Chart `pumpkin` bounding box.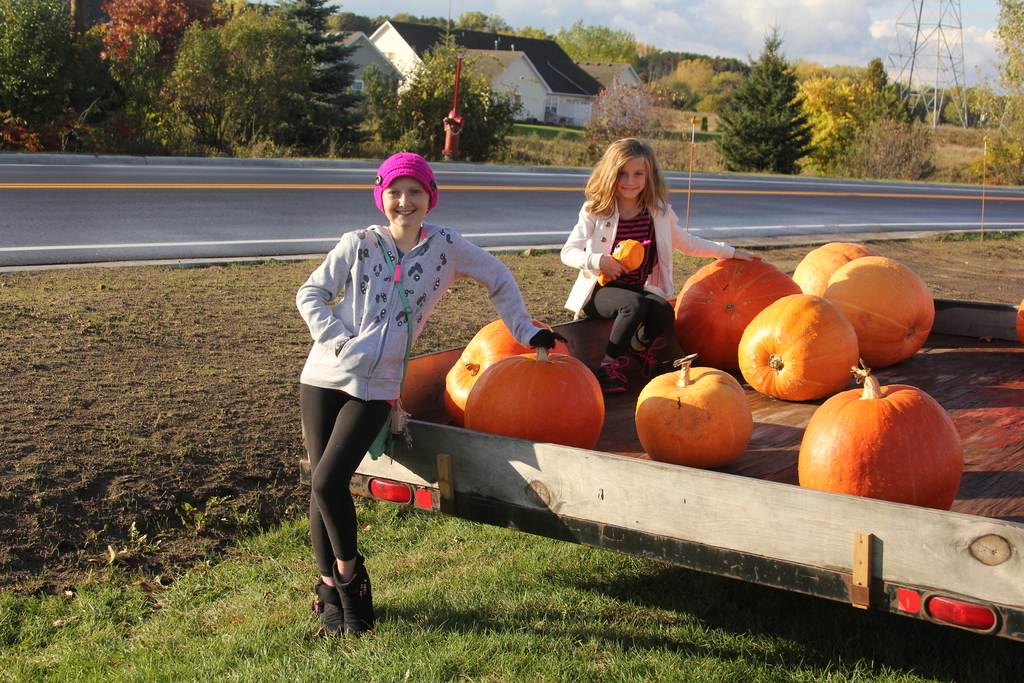
Charted: detection(740, 293, 858, 404).
